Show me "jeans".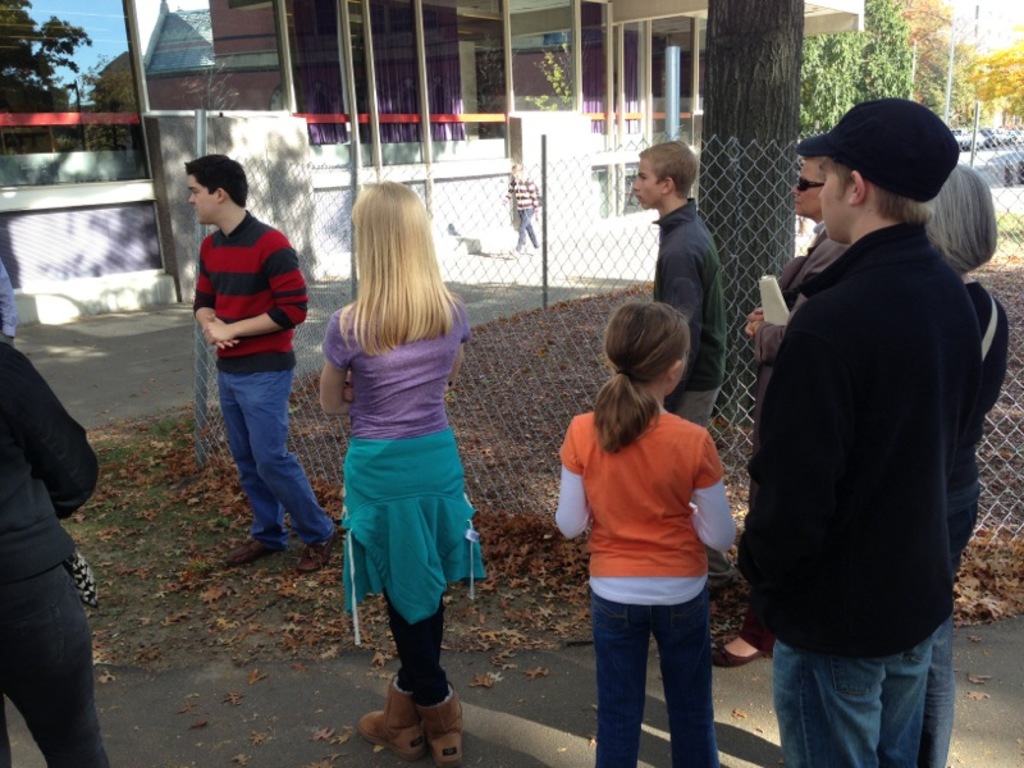
"jeans" is here: box(585, 589, 733, 758).
